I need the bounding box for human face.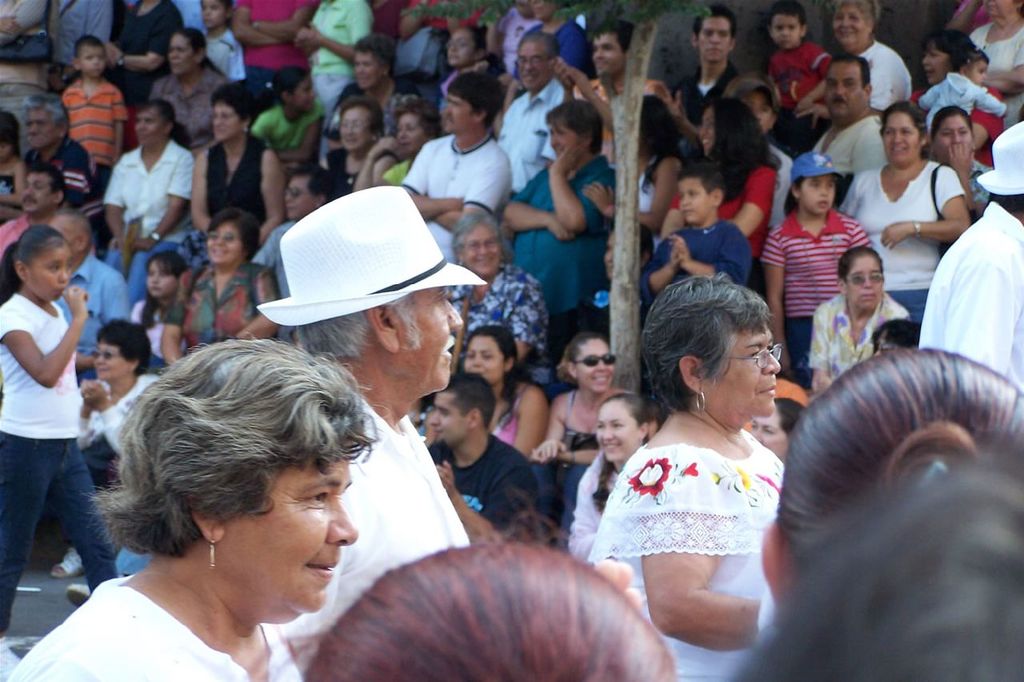
Here it is: (770, 14, 800, 50).
